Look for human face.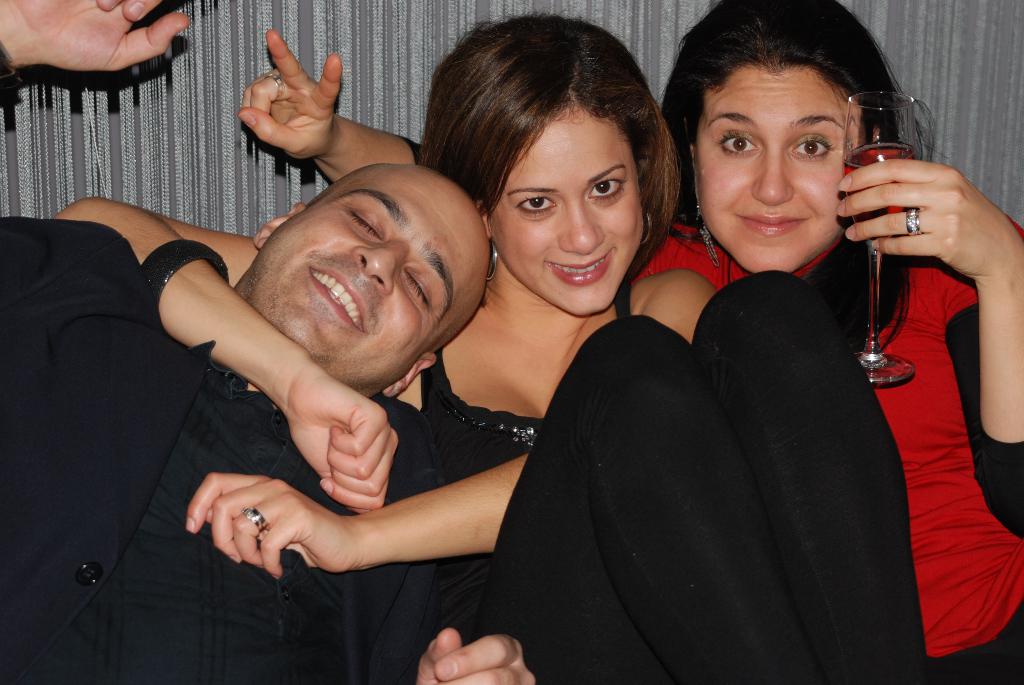
Found: select_region(495, 111, 627, 316).
